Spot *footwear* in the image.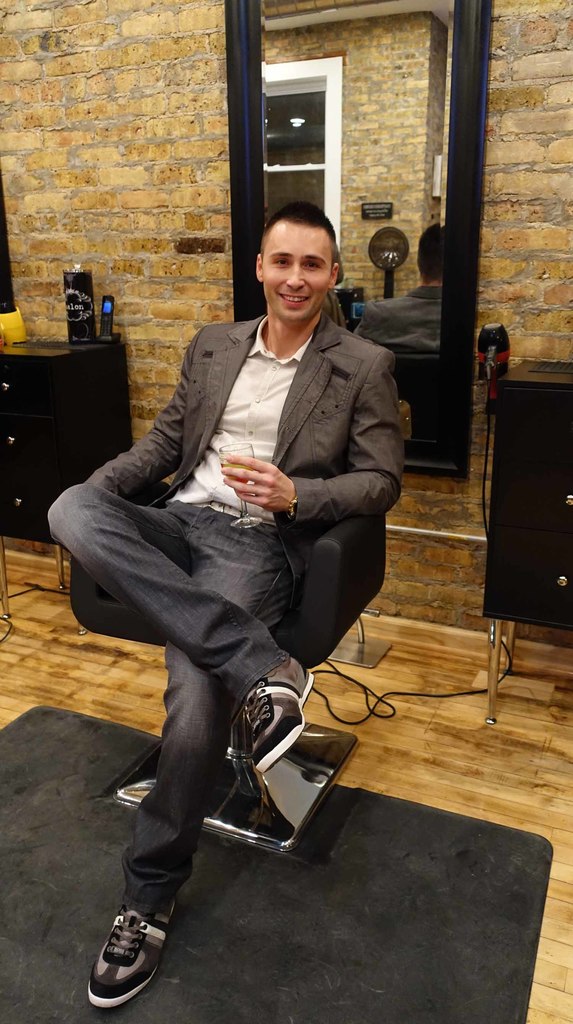
*footwear* found at x1=235, y1=650, x2=320, y2=780.
